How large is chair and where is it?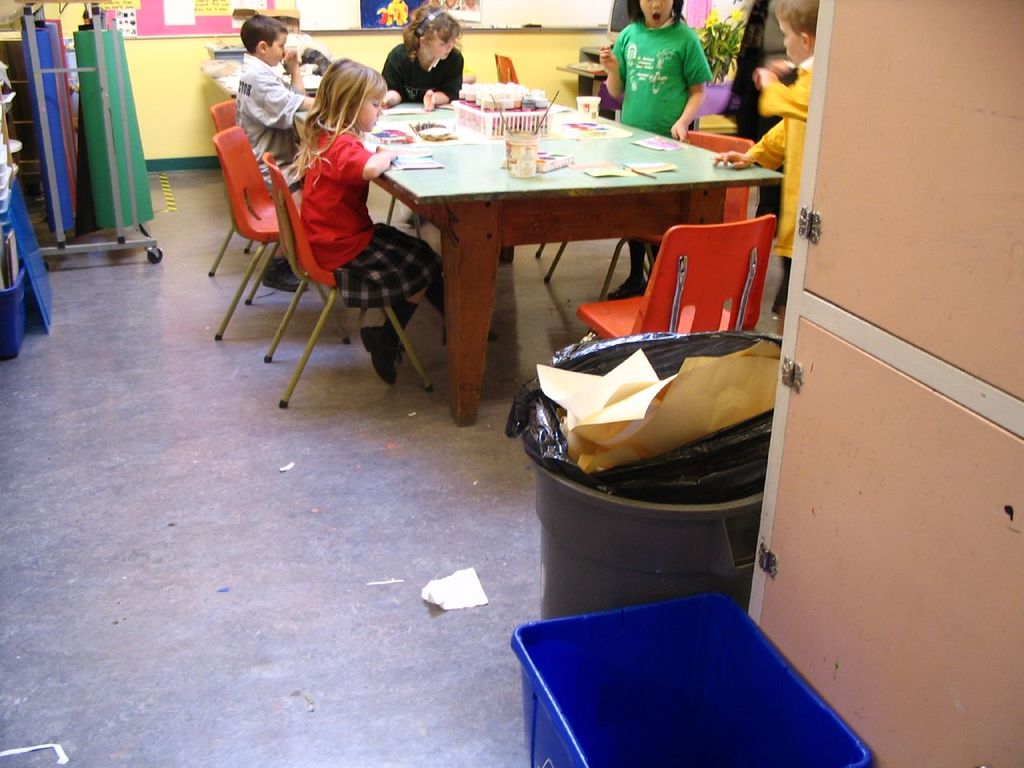
Bounding box: box=[491, 53, 519, 85].
